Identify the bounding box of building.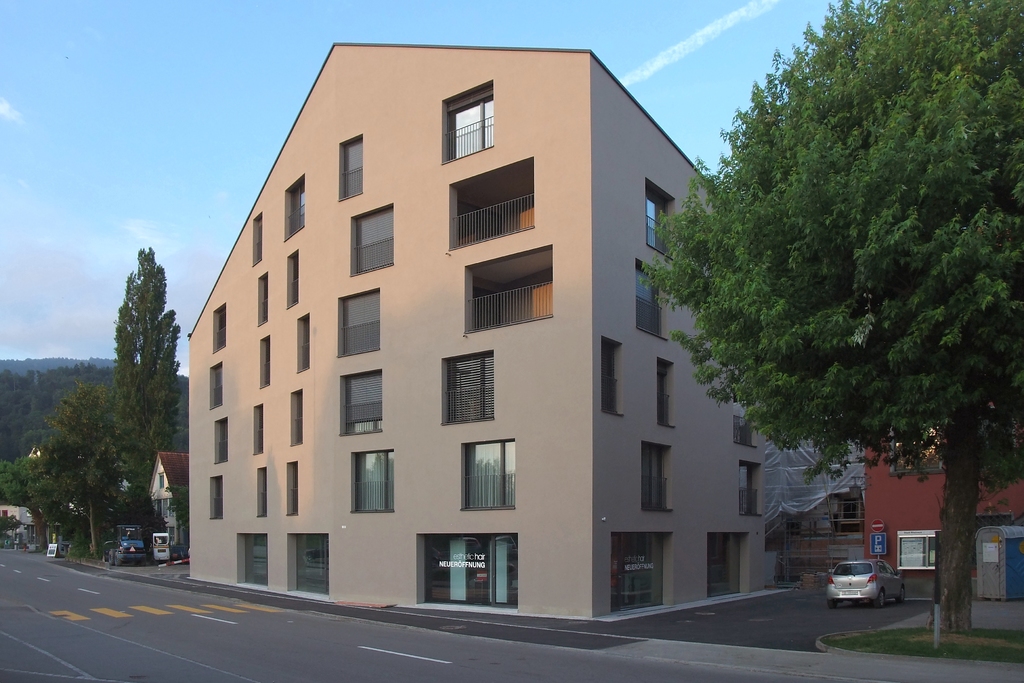
[x1=188, y1=40, x2=775, y2=623].
